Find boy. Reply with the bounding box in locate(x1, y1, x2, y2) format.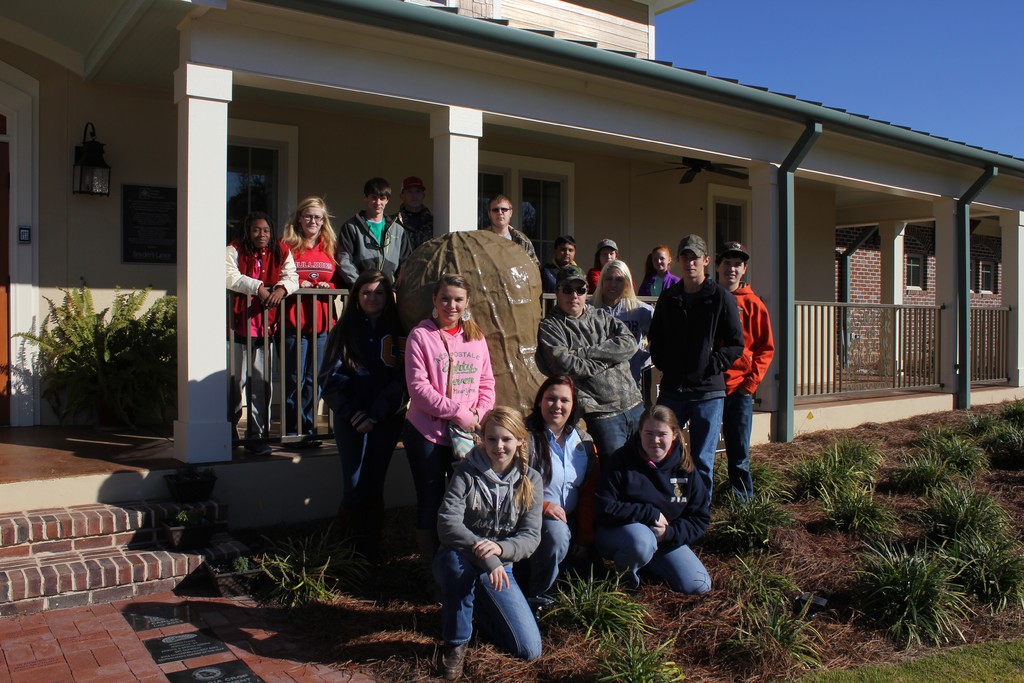
locate(649, 235, 744, 502).
